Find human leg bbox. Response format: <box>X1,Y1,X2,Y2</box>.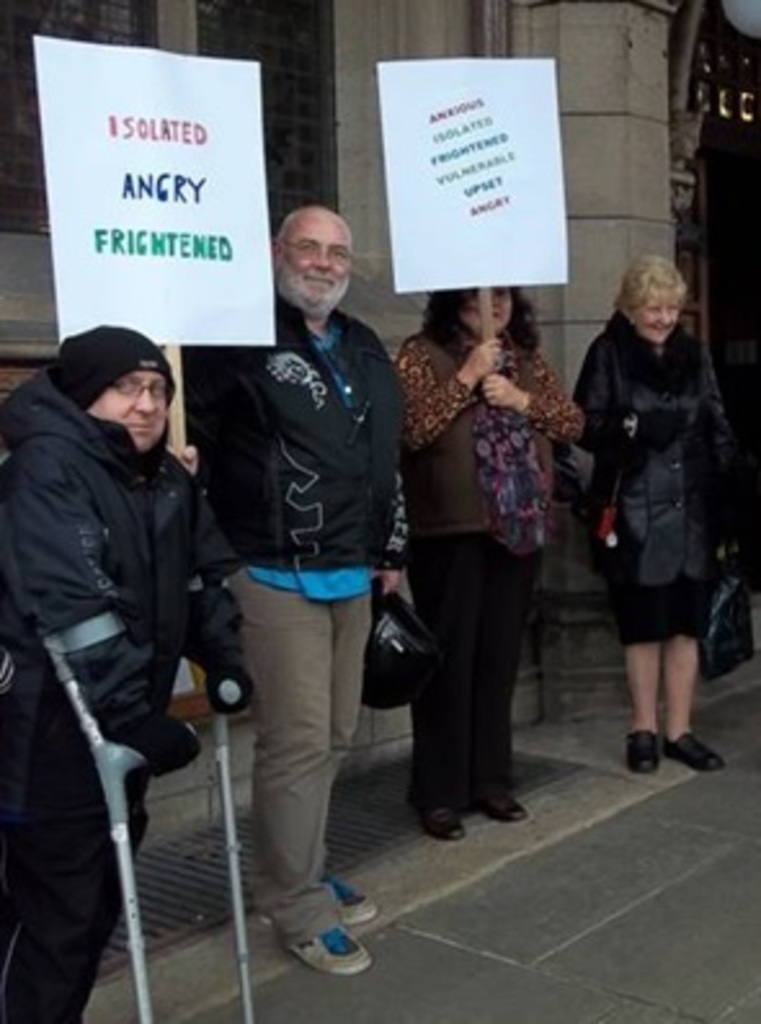
<box>227,562,374,975</box>.
